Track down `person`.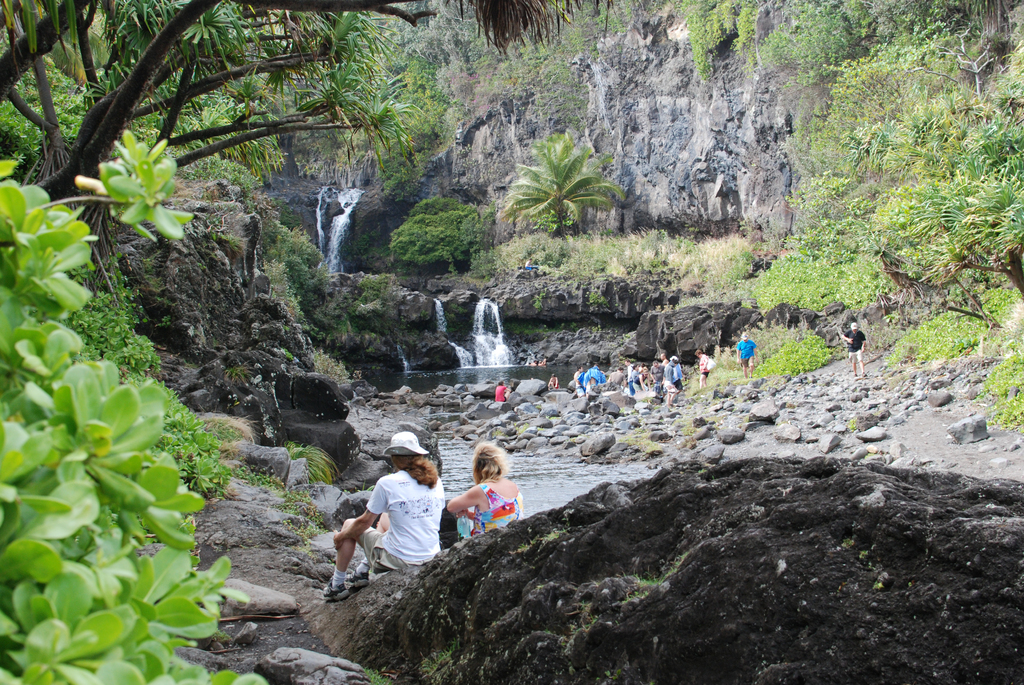
Tracked to locate(736, 329, 757, 379).
